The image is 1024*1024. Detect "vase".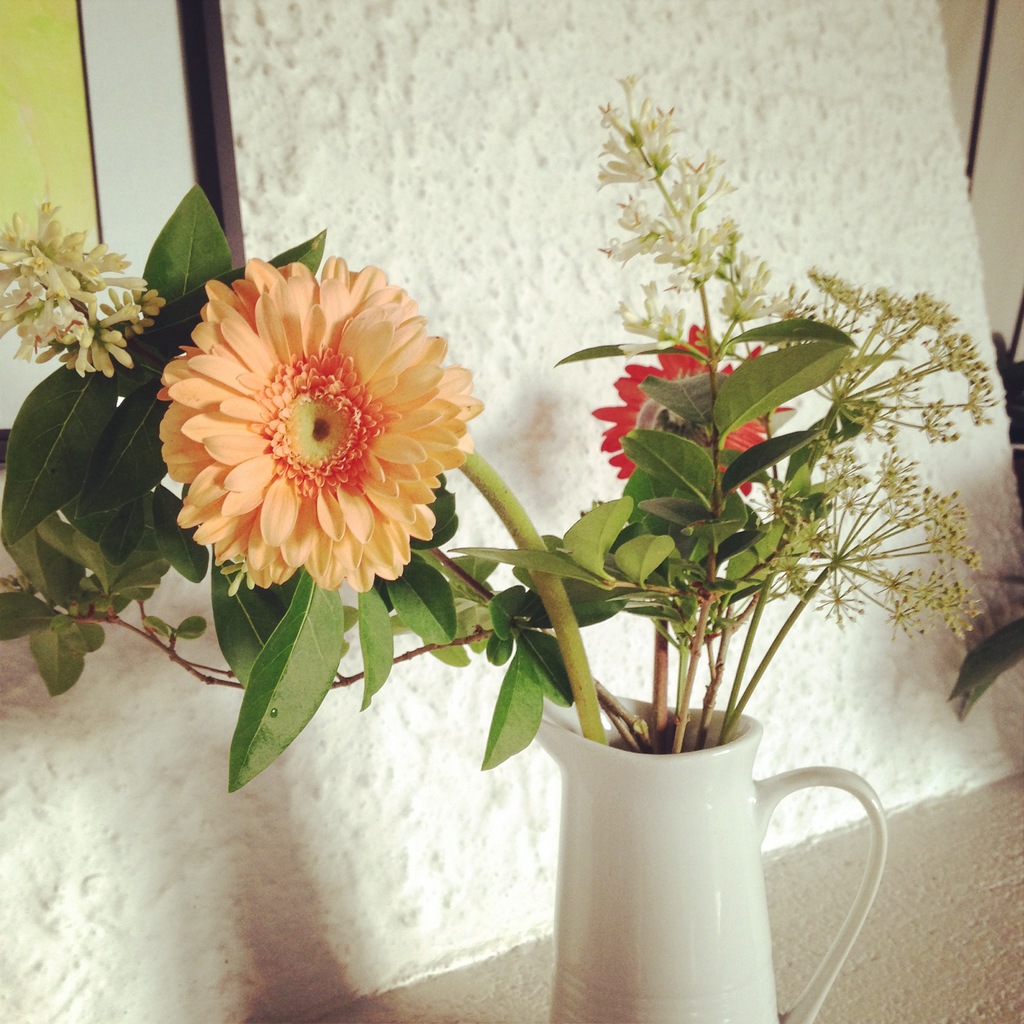
Detection: {"x1": 531, "y1": 685, "x2": 890, "y2": 1023}.
